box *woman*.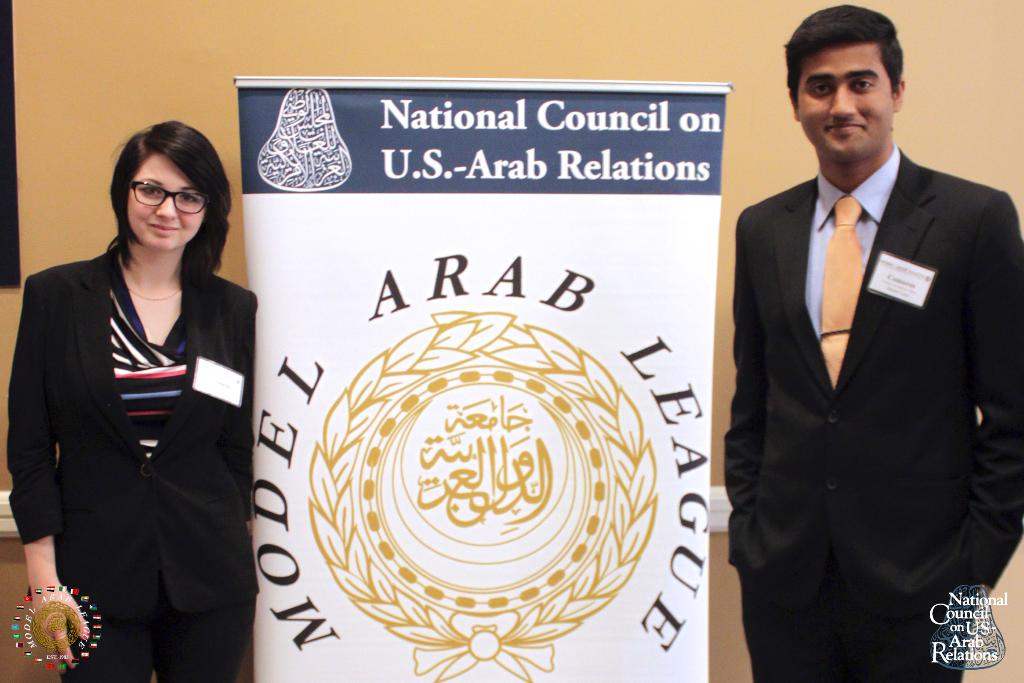
<box>8,121,270,680</box>.
